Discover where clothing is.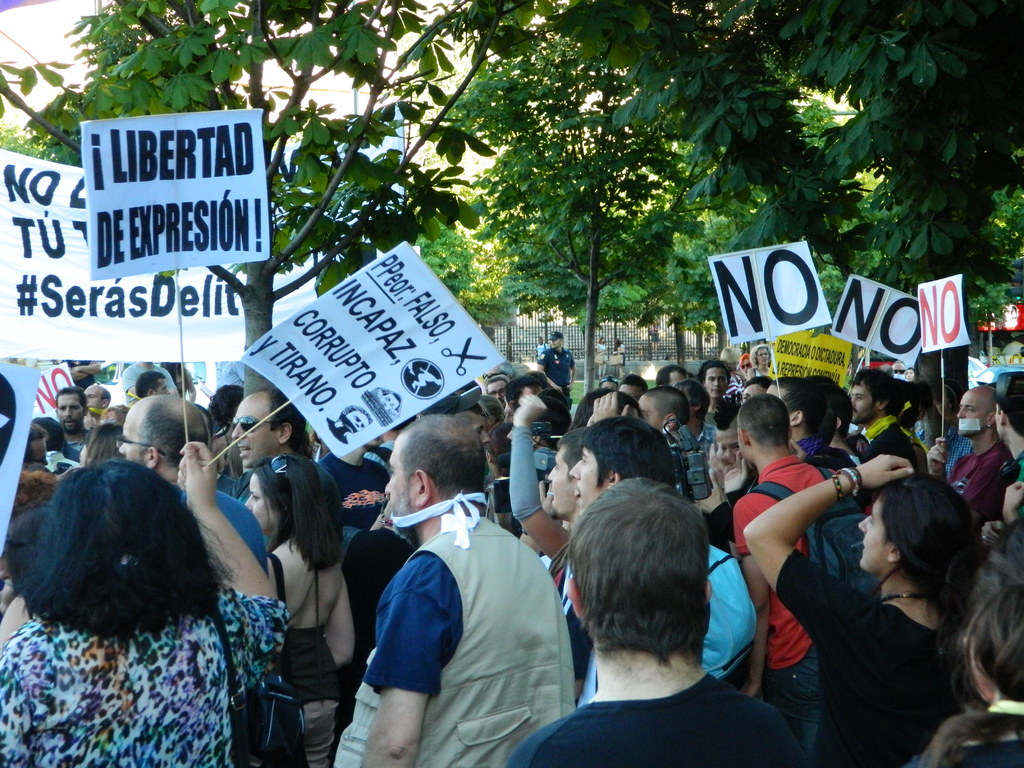
Discovered at l=707, t=401, r=748, b=437.
